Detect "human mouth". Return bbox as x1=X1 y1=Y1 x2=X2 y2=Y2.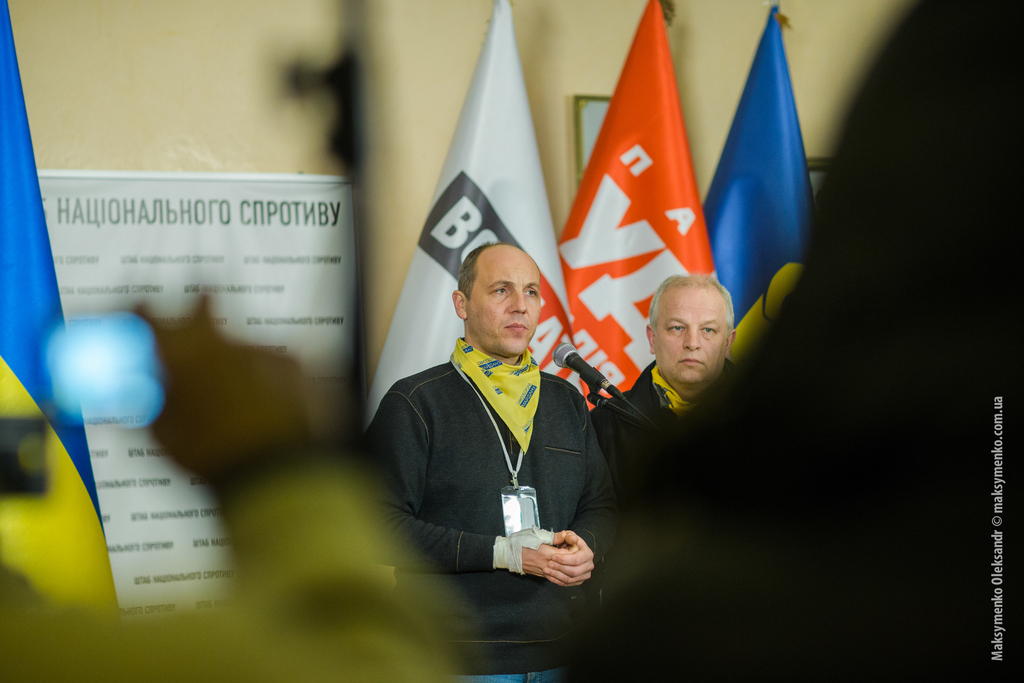
x1=510 y1=327 x2=524 y2=327.
